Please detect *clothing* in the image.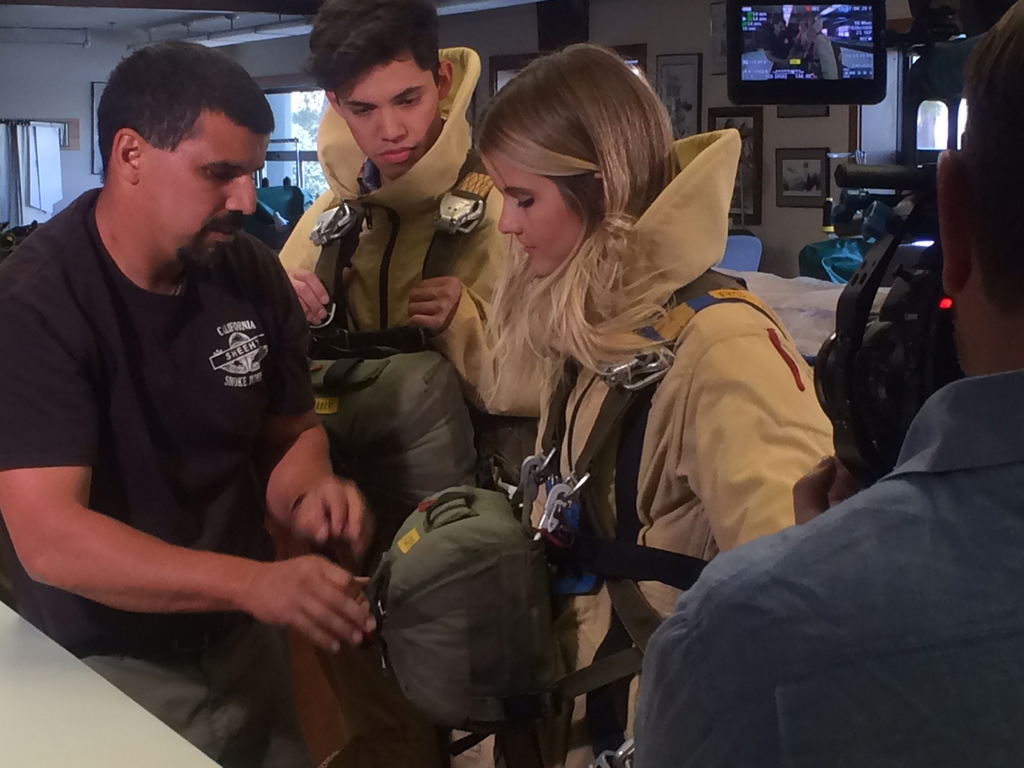
14:132:326:684.
